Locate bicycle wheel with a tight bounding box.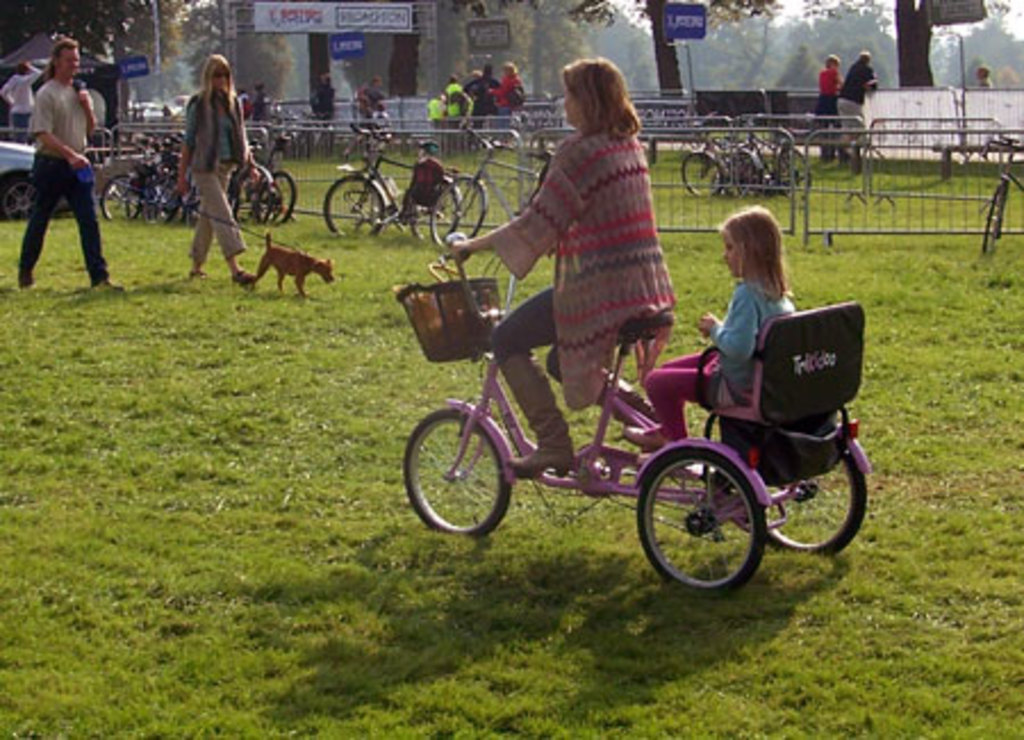
(left=776, top=146, right=812, bottom=205).
